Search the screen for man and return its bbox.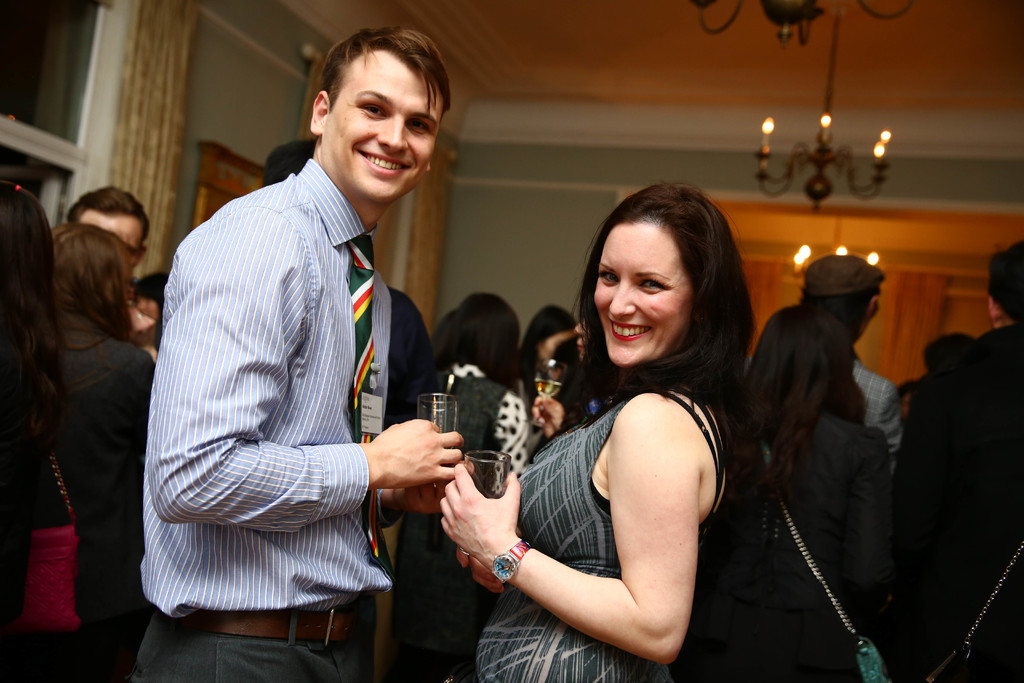
Found: crop(748, 263, 905, 465).
